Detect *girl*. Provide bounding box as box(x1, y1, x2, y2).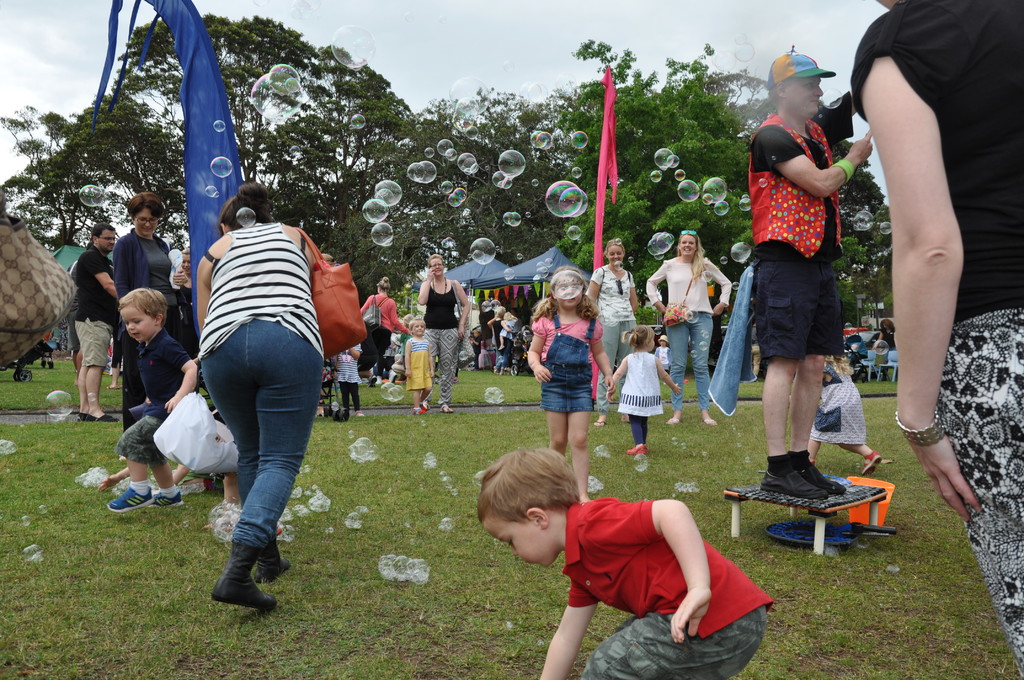
box(525, 264, 614, 499).
